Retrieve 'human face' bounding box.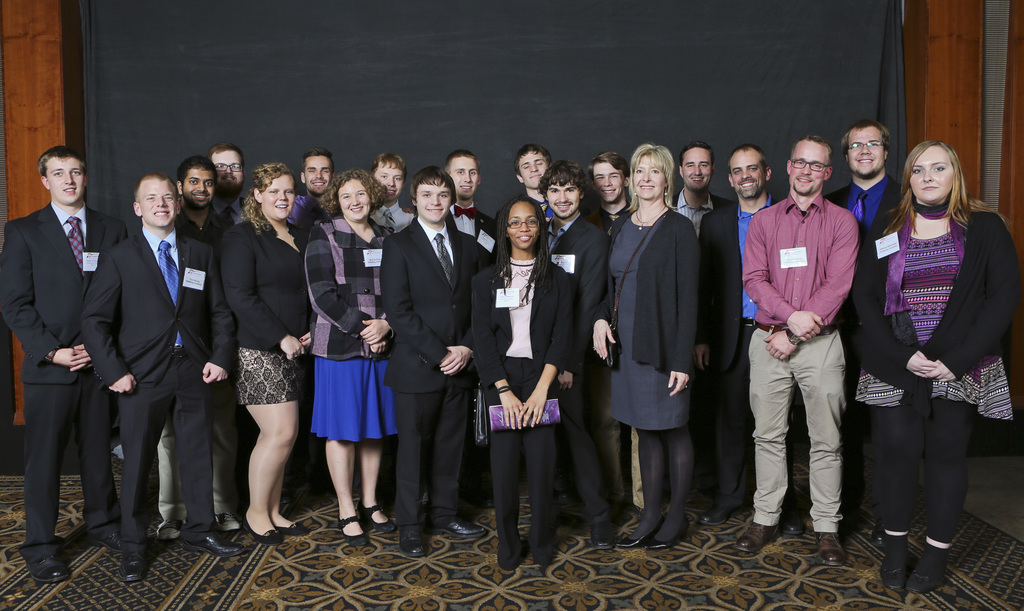
Bounding box: bbox=(546, 167, 577, 217).
